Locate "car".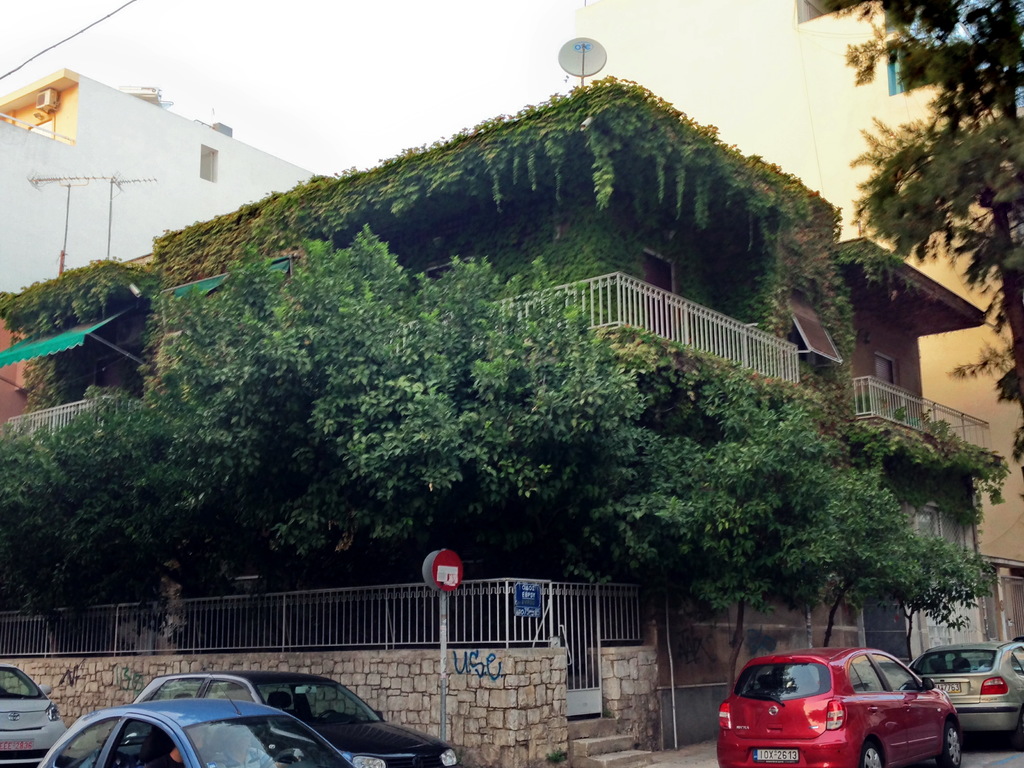
Bounding box: region(0, 663, 67, 767).
